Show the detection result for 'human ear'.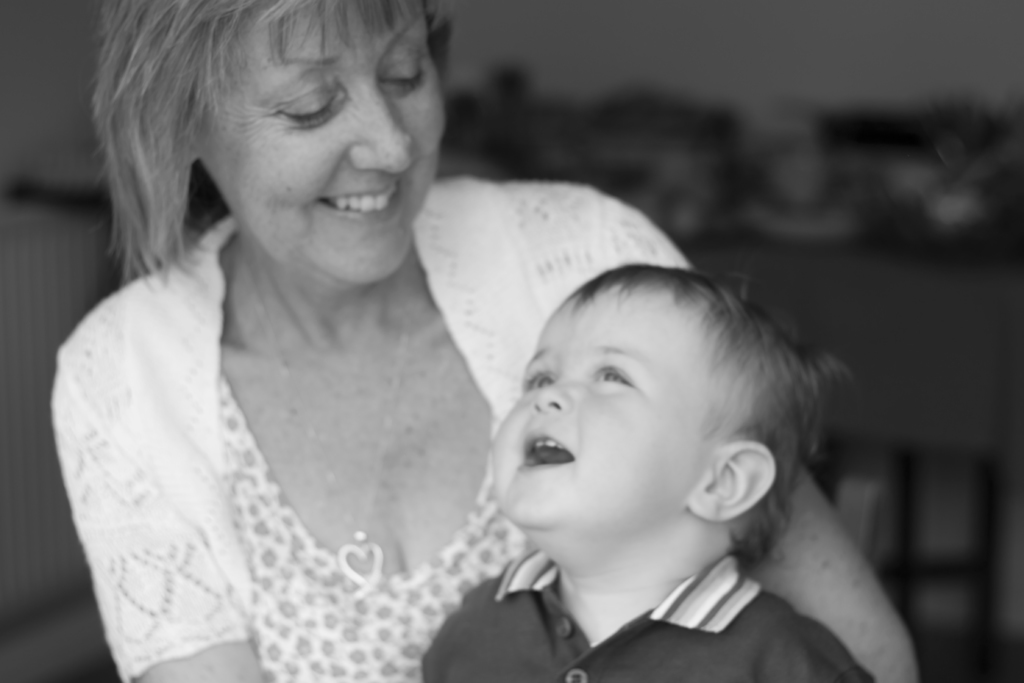
Rect(691, 439, 777, 525).
